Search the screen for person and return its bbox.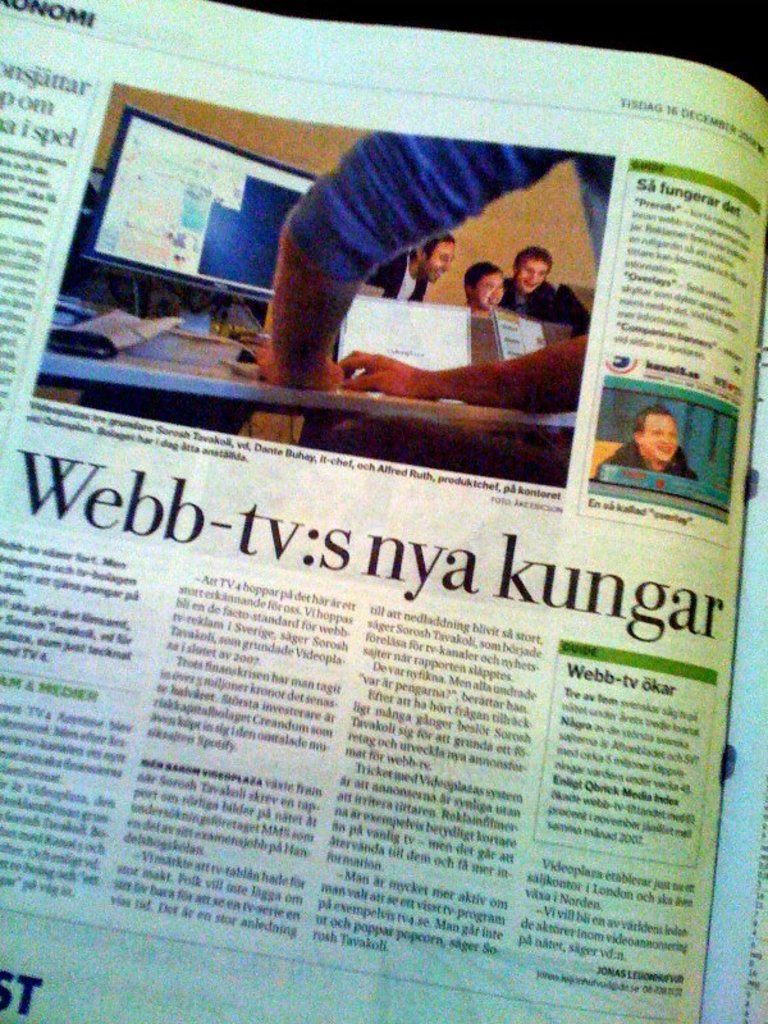
Found: <box>462,261,502,307</box>.
